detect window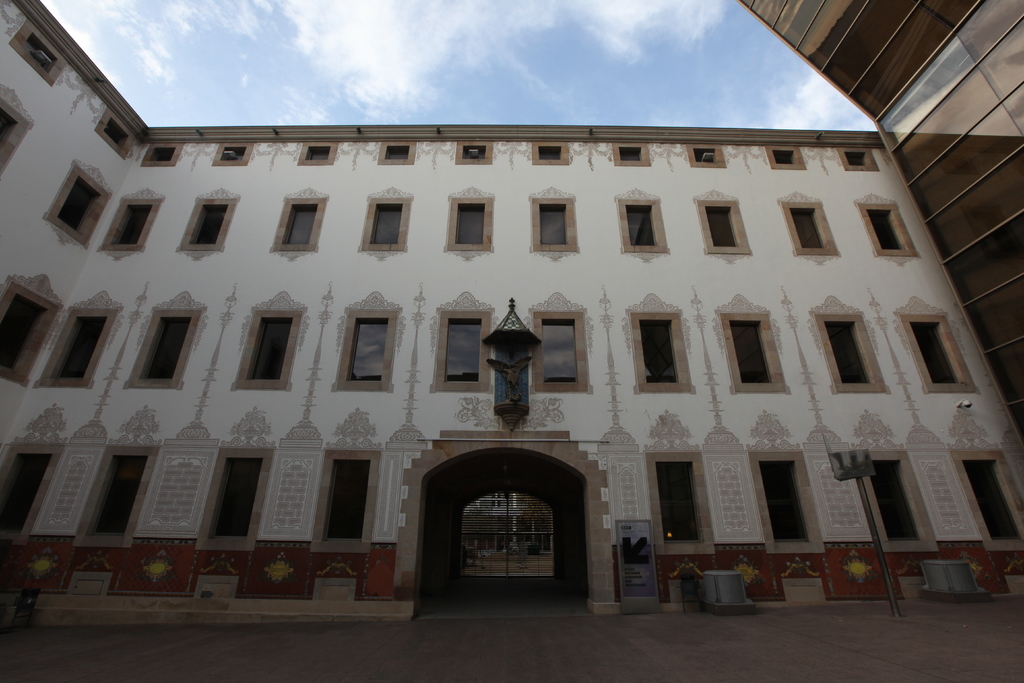
[328, 462, 367, 541]
